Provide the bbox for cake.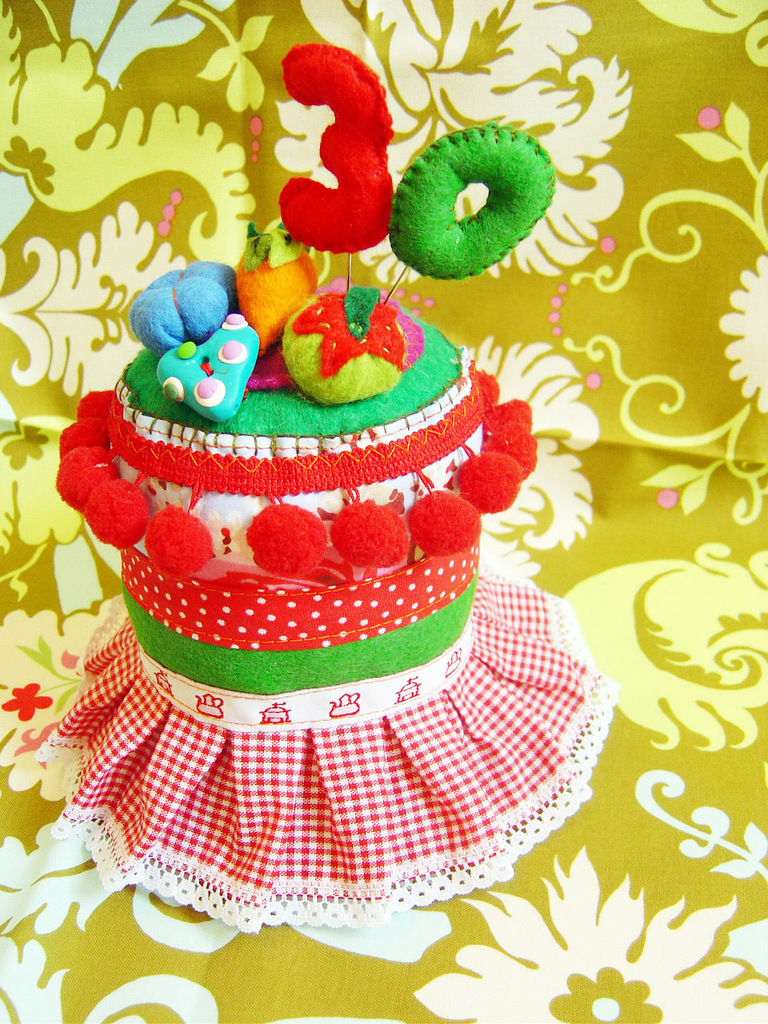
region(56, 300, 533, 737).
